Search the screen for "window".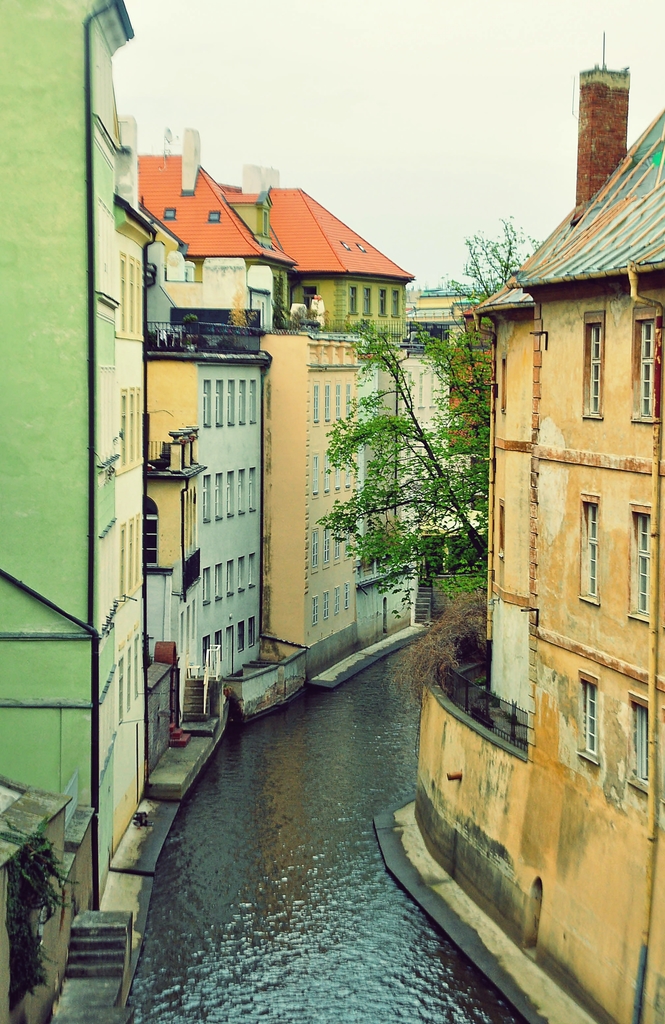
Found at <box>313,454,320,494</box>.
